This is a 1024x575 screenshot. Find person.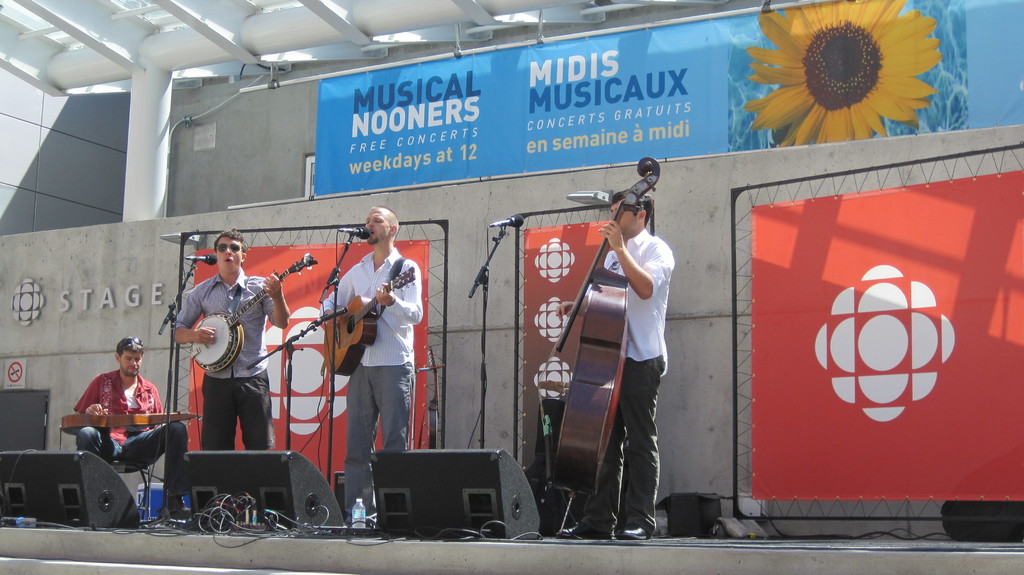
Bounding box: rect(323, 205, 422, 522).
